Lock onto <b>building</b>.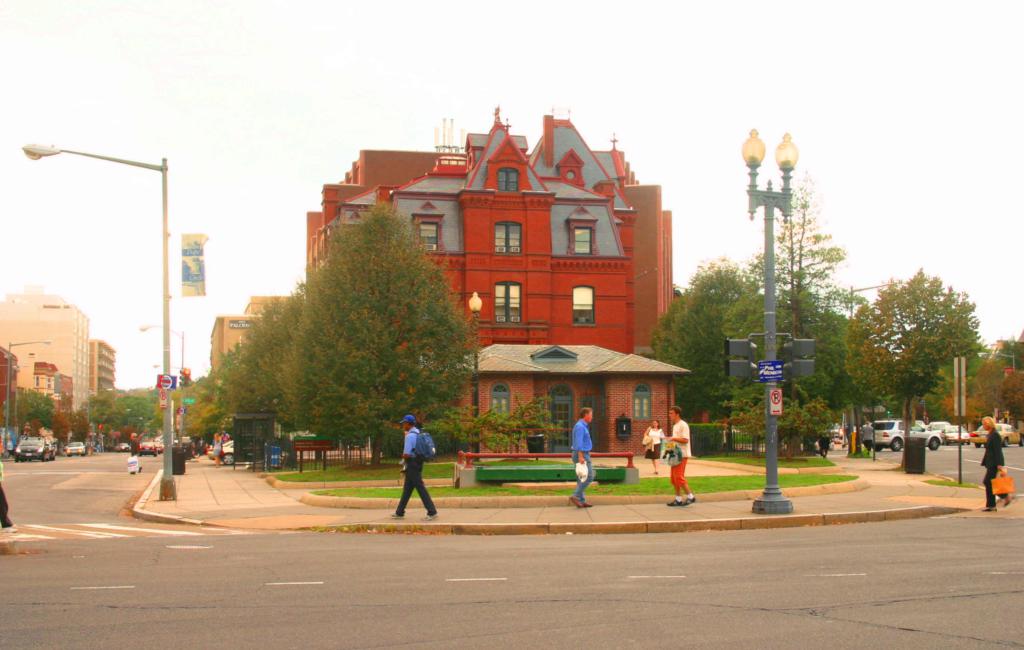
Locked: box=[289, 107, 692, 465].
